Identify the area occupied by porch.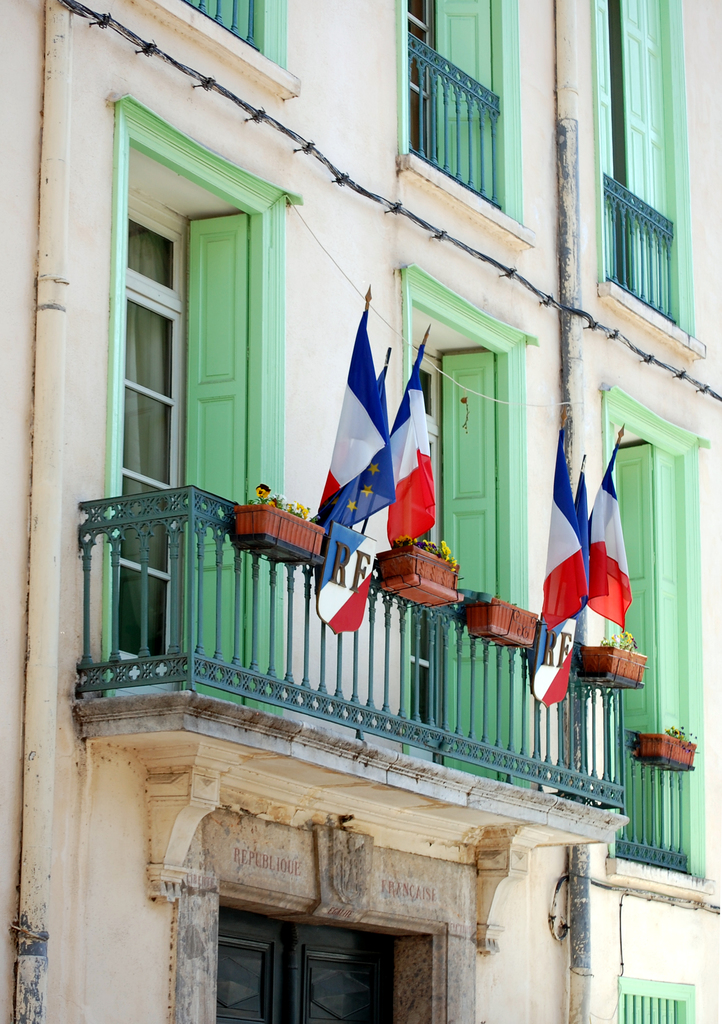
Area: rect(63, 444, 625, 844).
